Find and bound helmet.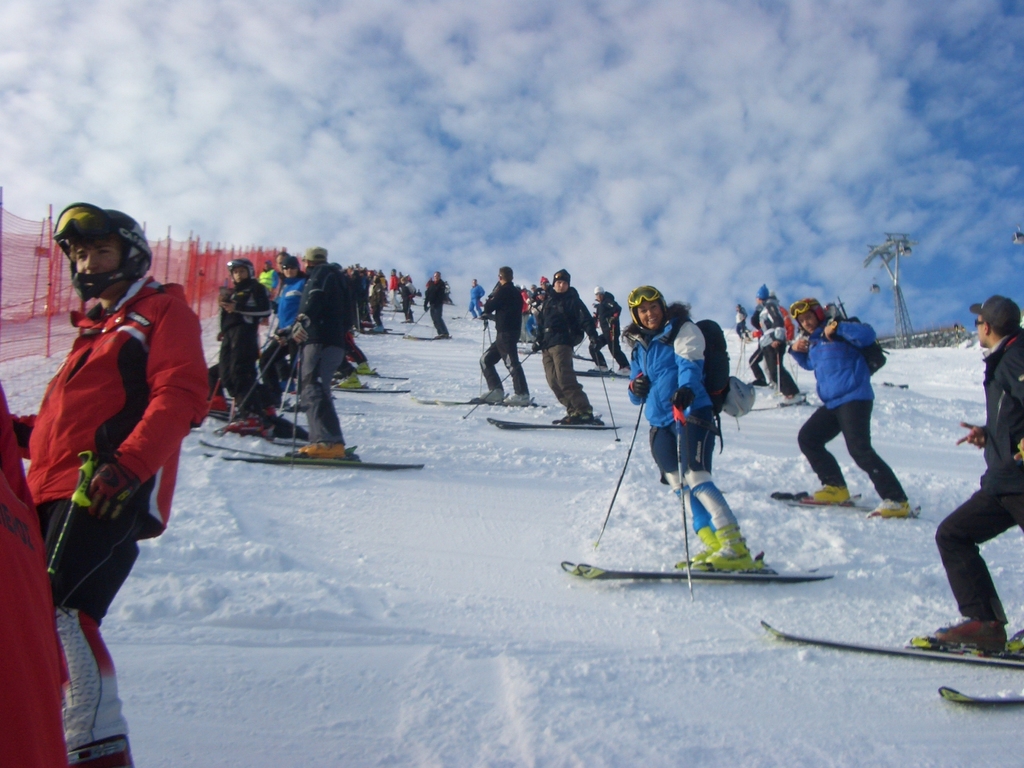
Bound: [left=554, top=268, right=568, bottom=286].
